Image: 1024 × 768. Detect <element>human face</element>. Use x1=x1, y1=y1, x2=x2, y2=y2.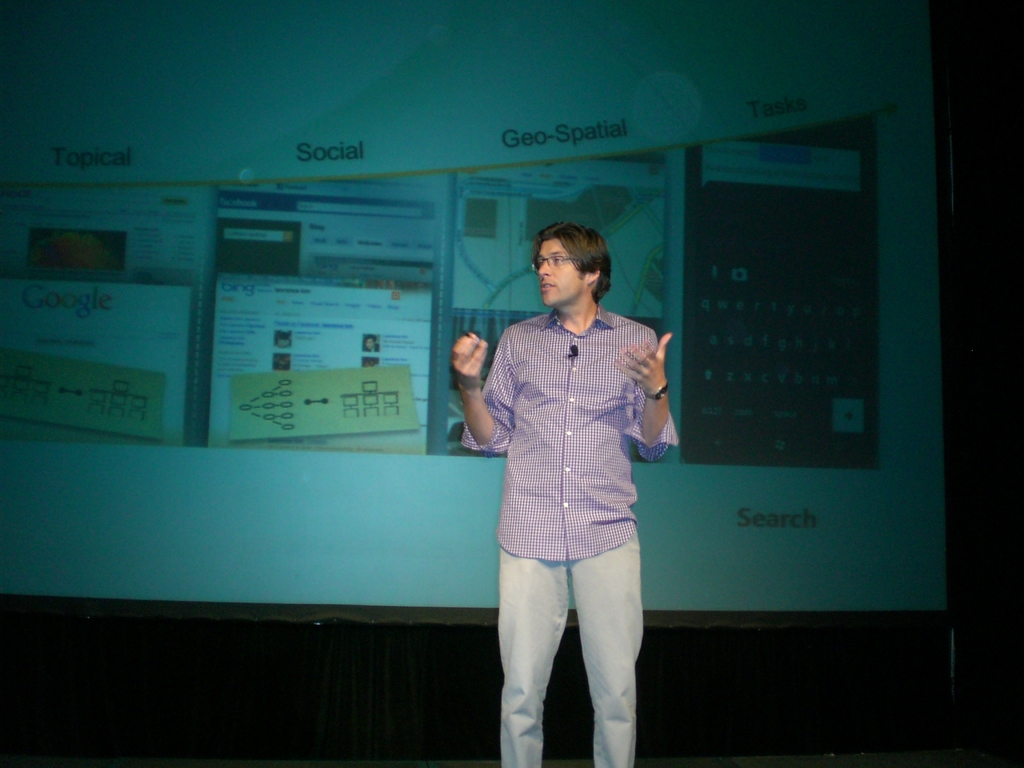
x1=536, y1=237, x2=586, y2=309.
